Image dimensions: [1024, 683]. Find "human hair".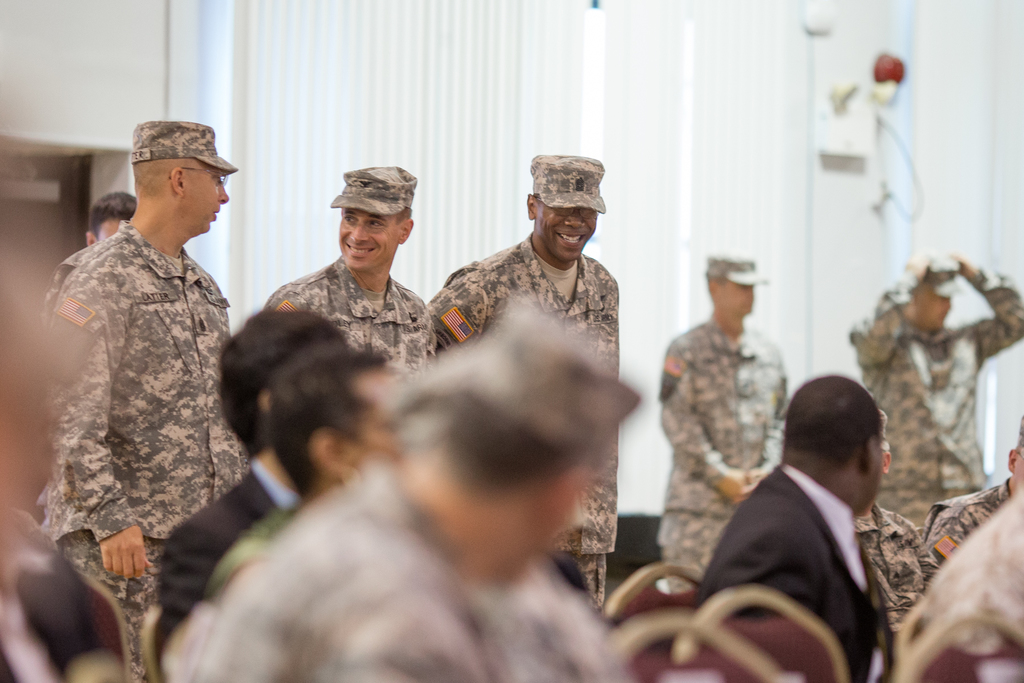
region(90, 189, 134, 240).
